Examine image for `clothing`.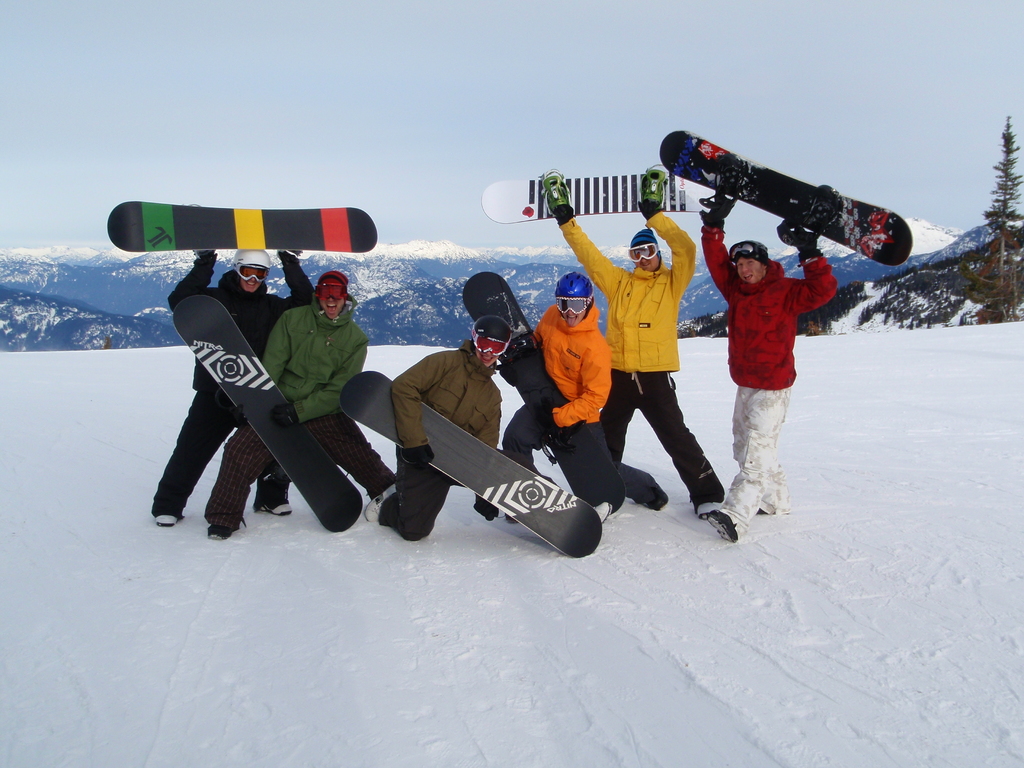
Examination result: Rect(556, 199, 732, 527).
